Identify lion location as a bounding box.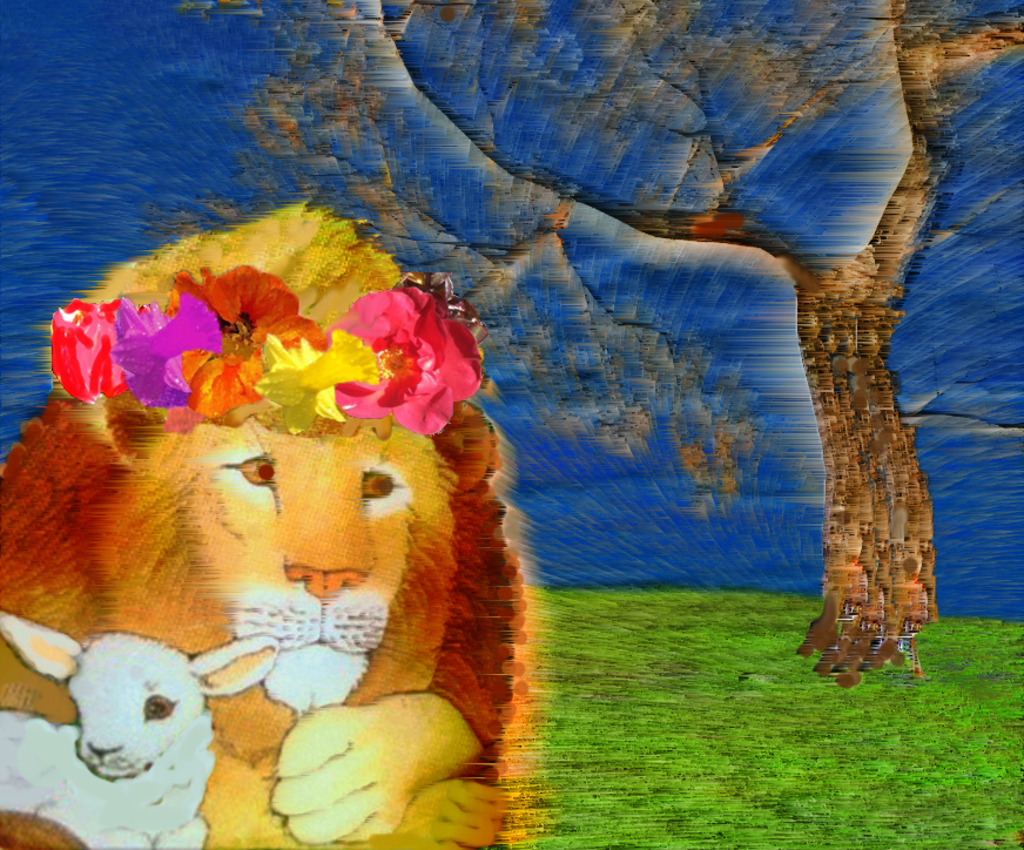
{"left": 0, "top": 202, "right": 528, "bottom": 846}.
